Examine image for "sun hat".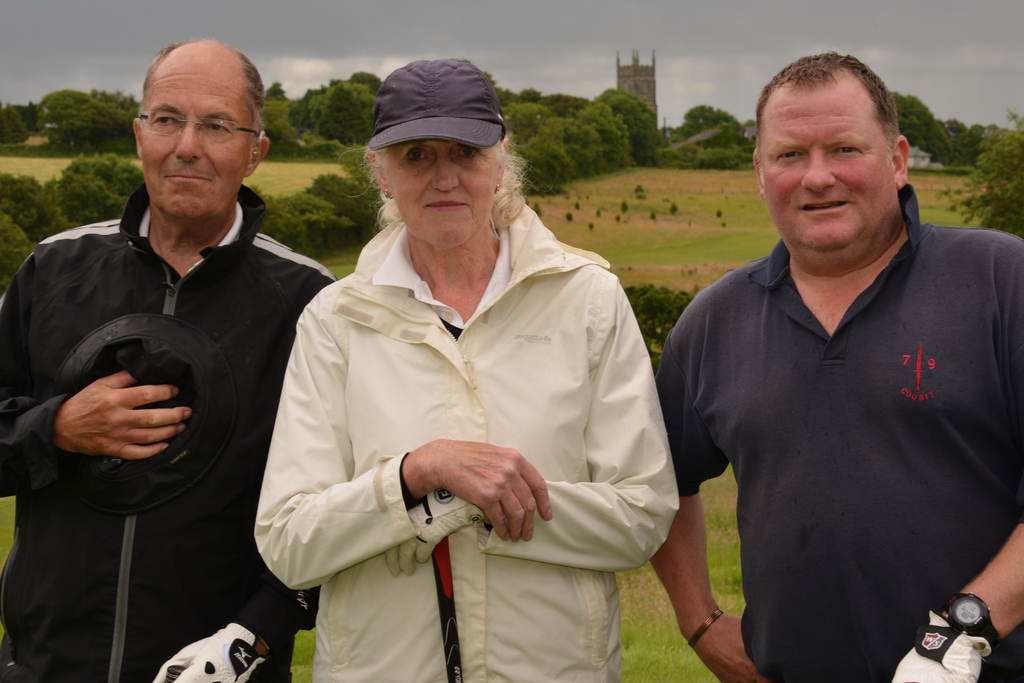
Examination result: (x1=360, y1=53, x2=505, y2=151).
